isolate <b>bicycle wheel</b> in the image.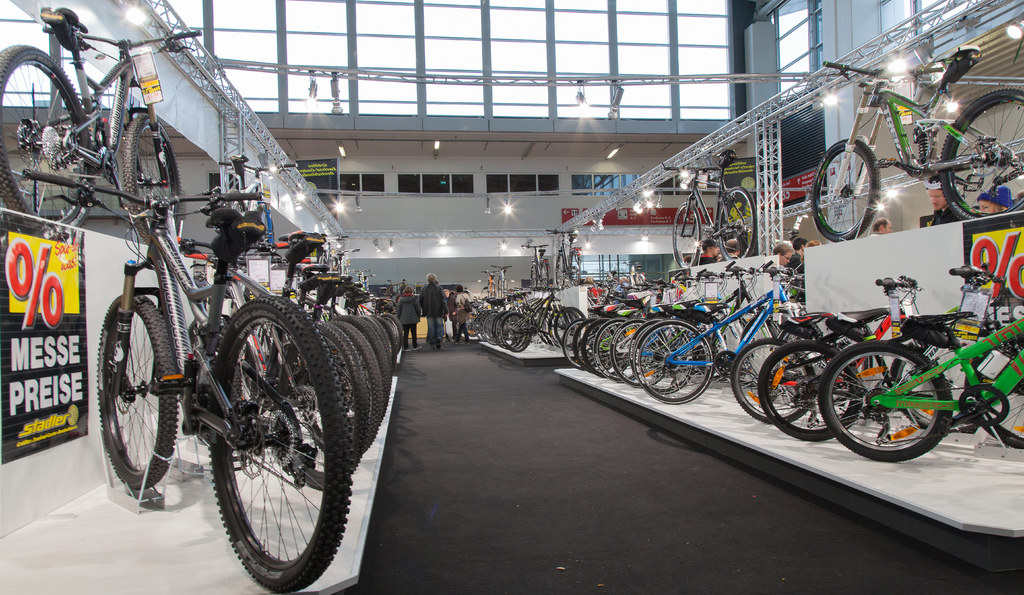
Isolated region: [left=715, top=187, right=755, bottom=263].
